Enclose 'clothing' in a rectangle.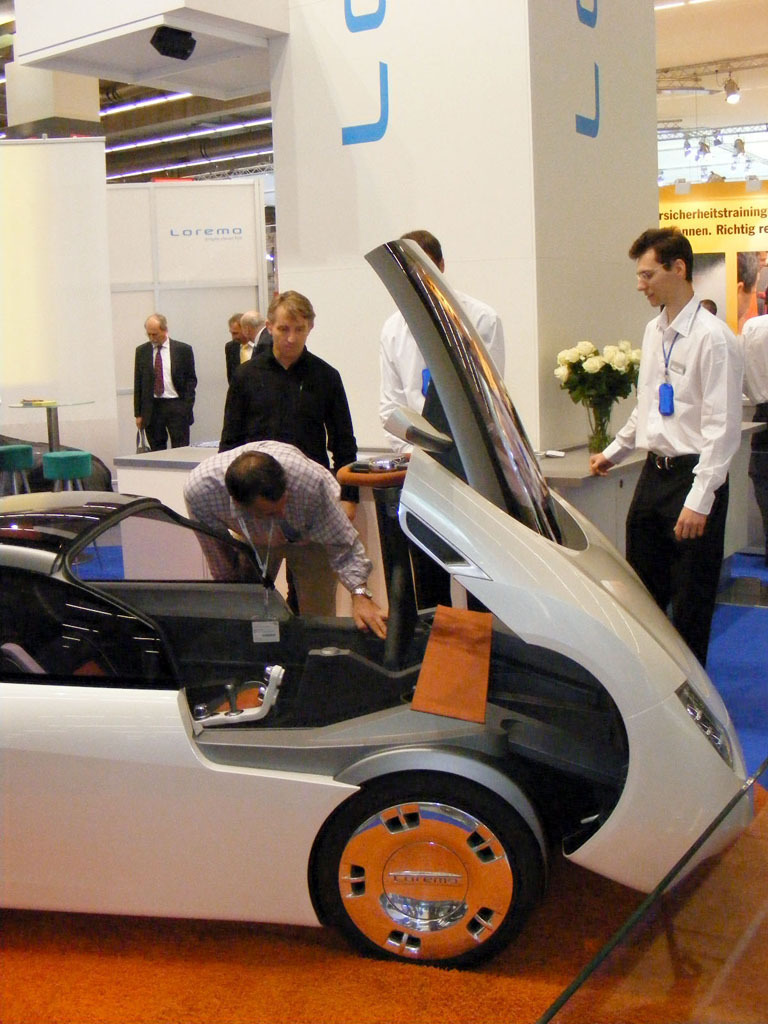
(379, 288, 507, 421).
